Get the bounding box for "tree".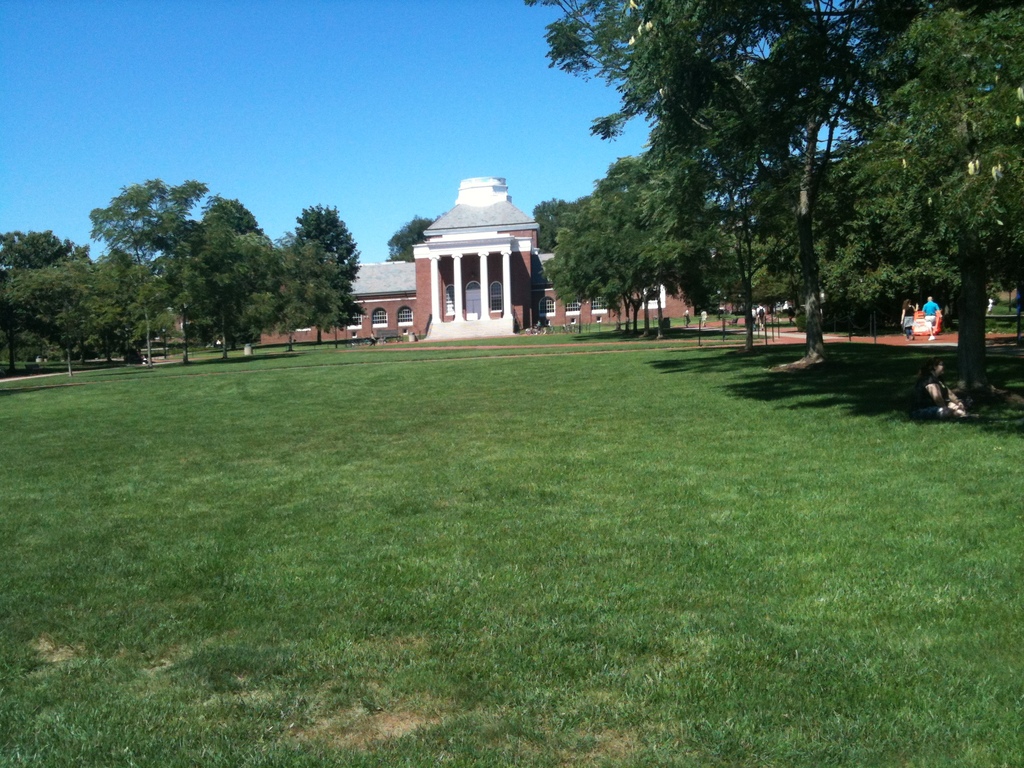
(194,186,276,358).
